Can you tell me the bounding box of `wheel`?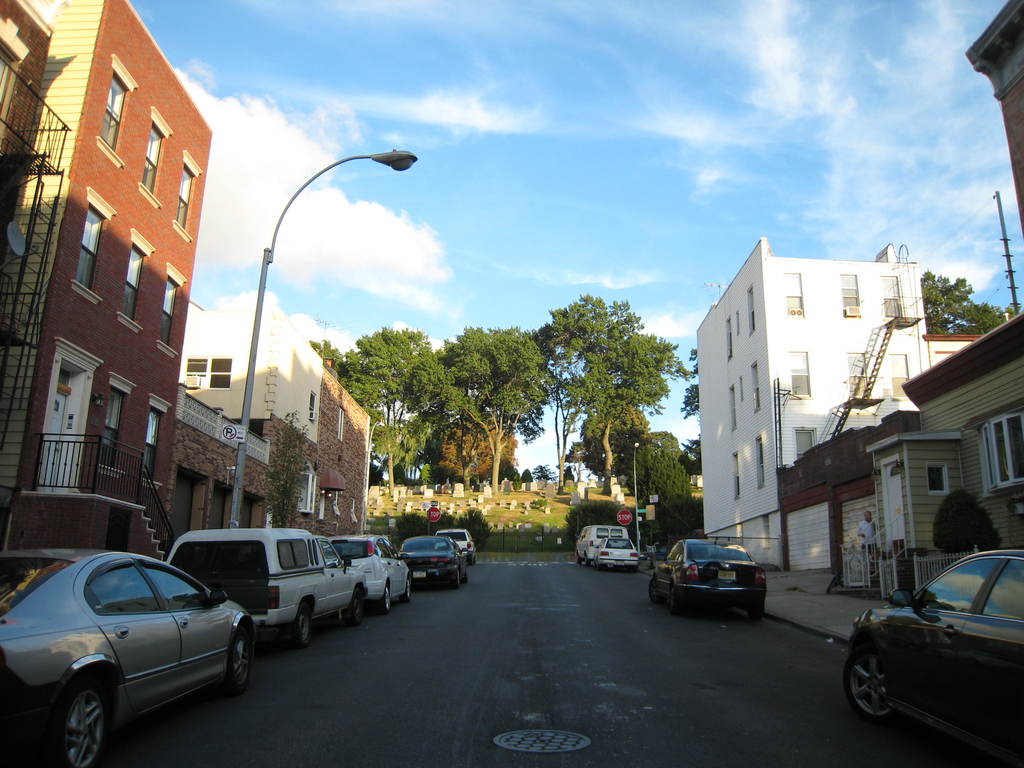
[x1=351, y1=589, x2=366, y2=621].
